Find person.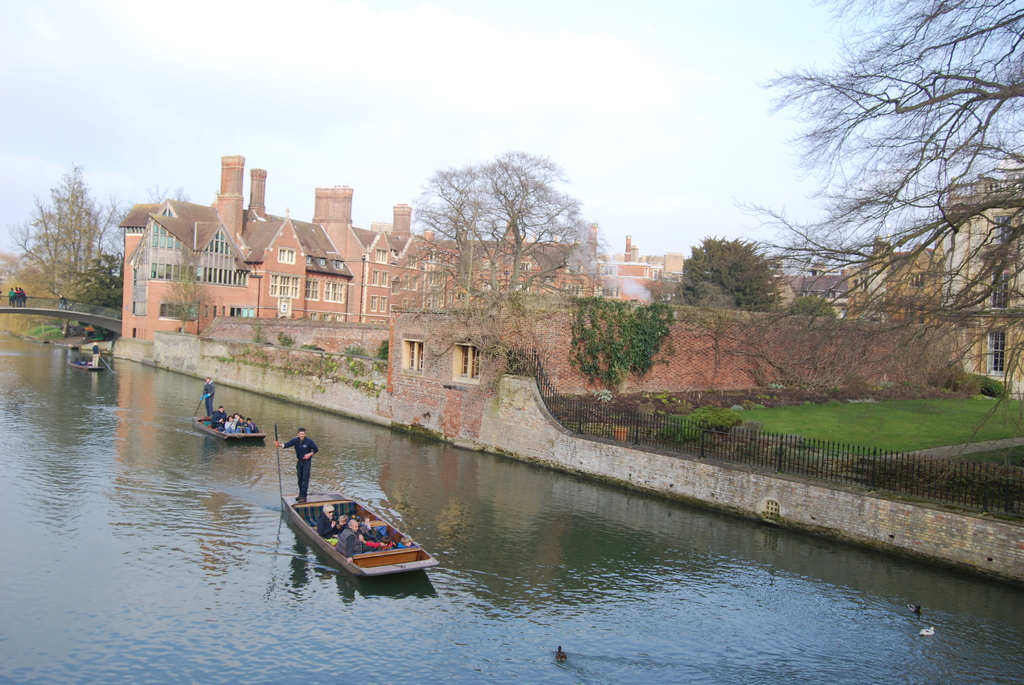
locate(275, 427, 317, 501).
